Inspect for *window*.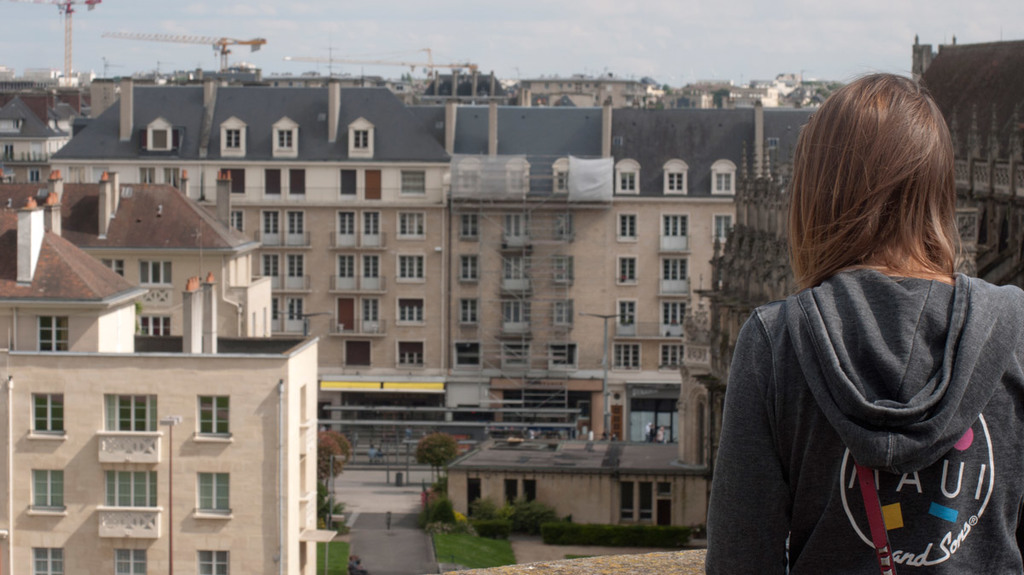
Inspection: region(99, 253, 125, 279).
